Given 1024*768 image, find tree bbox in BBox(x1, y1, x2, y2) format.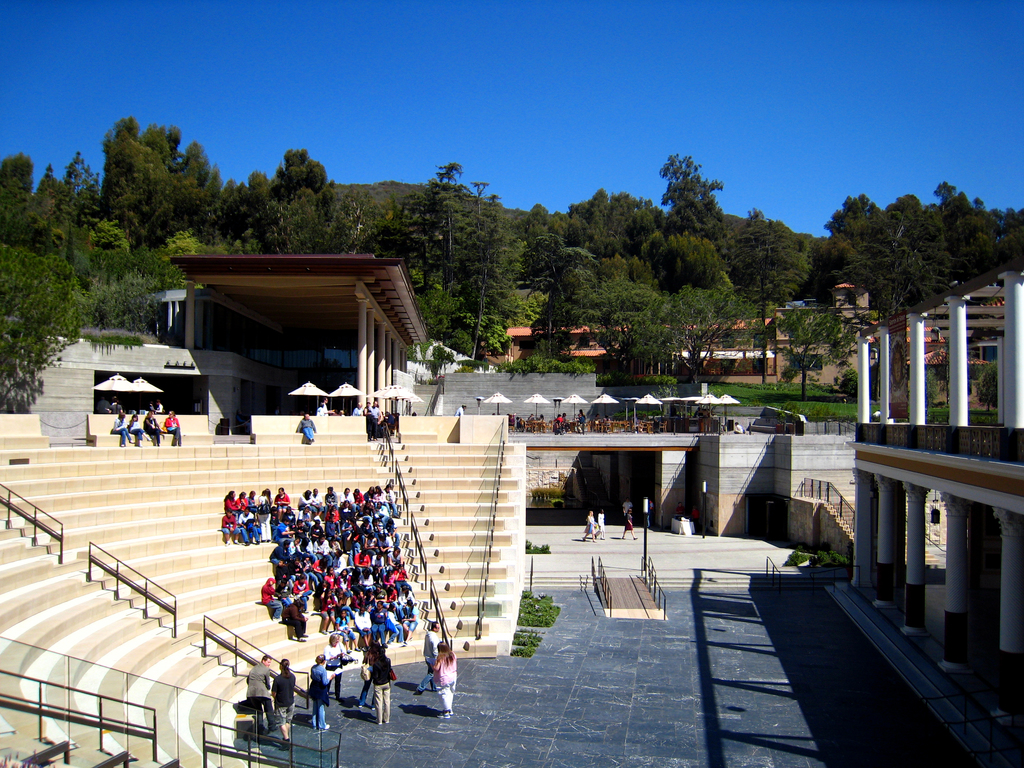
BBox(273, 149, 328, 195).
